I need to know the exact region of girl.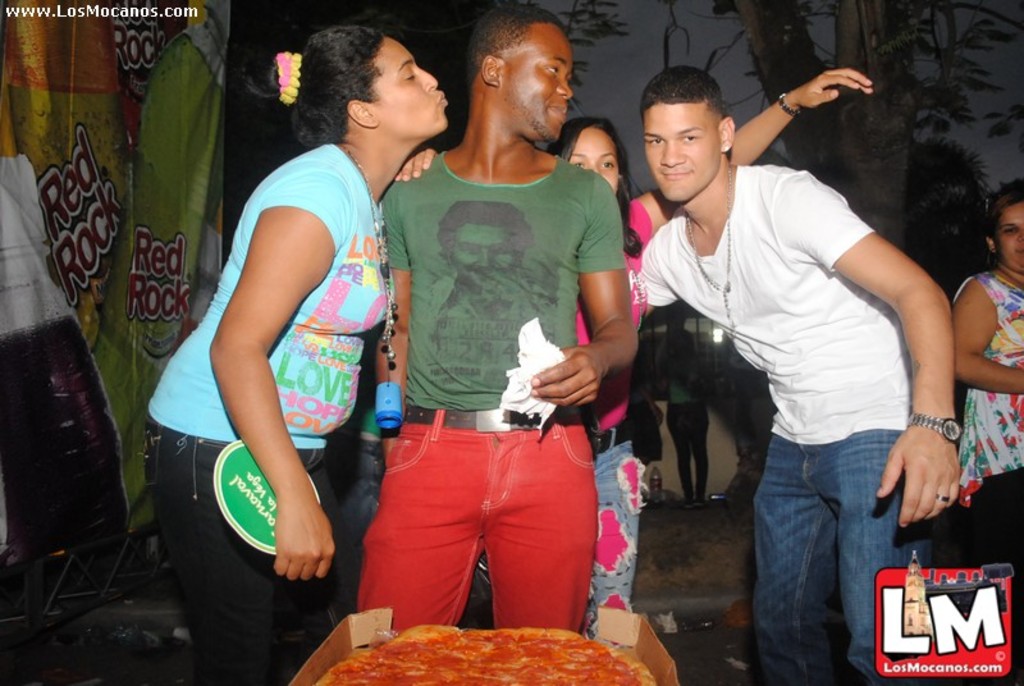
Region: 383, 74, 873, 650.
